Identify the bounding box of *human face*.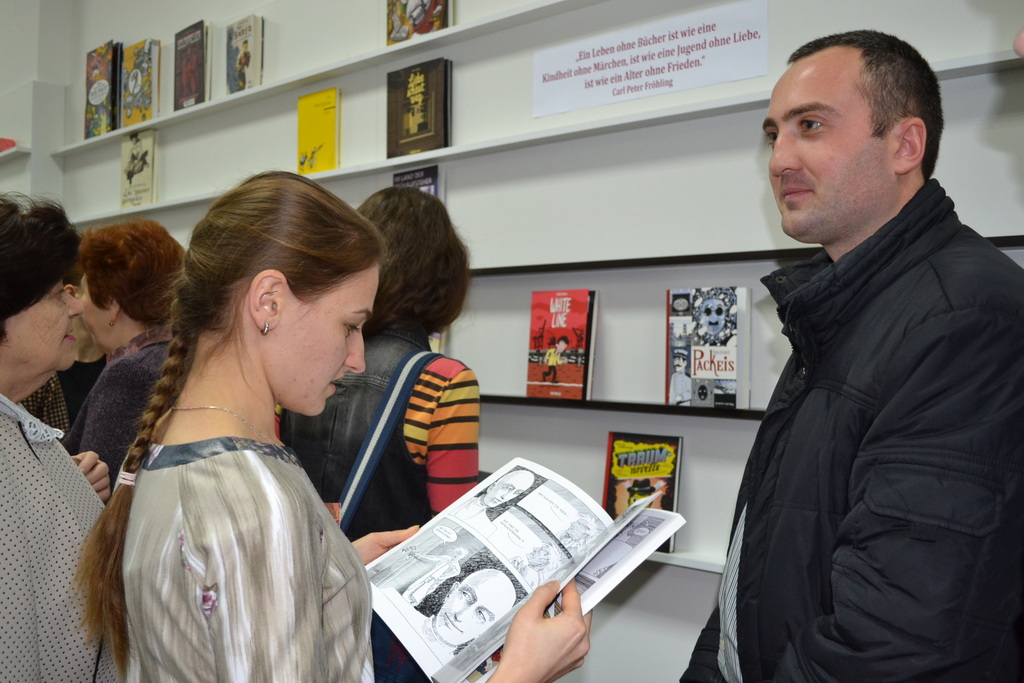
[269, 264, 376, 418].
